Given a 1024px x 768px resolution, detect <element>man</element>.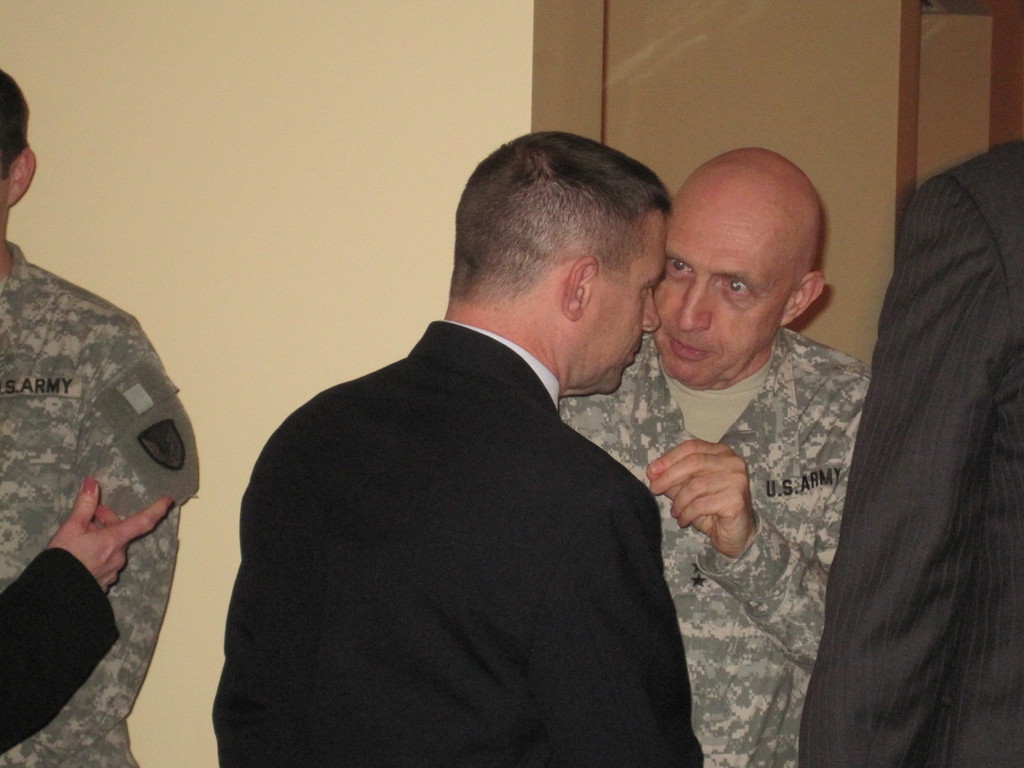
bbox=(0, 65, 227, 767).
